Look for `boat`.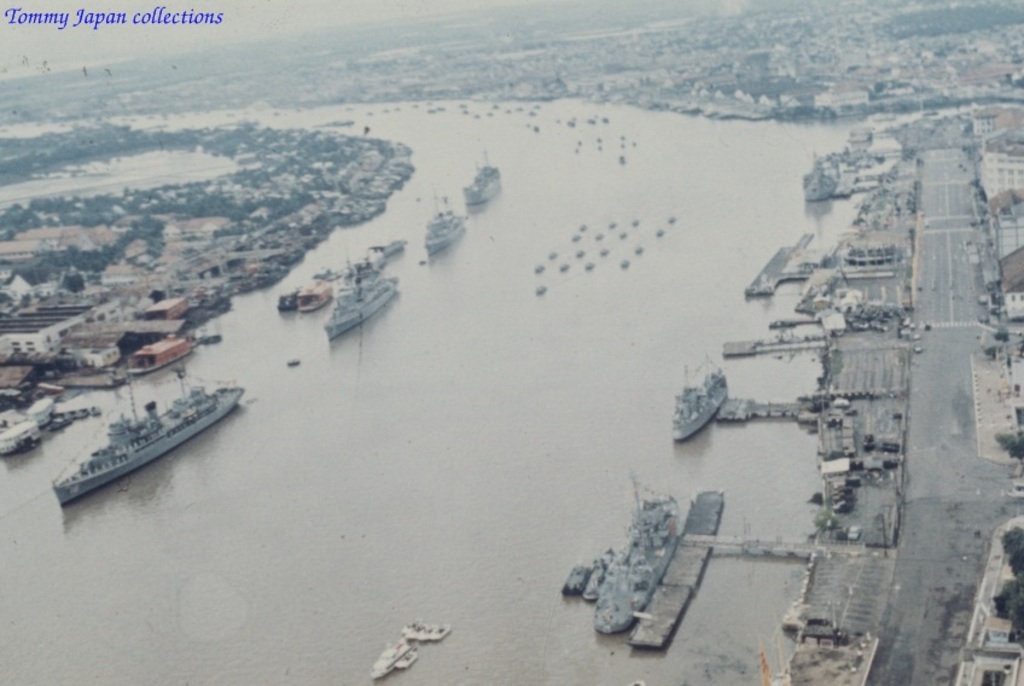
Found: bbox(421, 197, 467, 257).
